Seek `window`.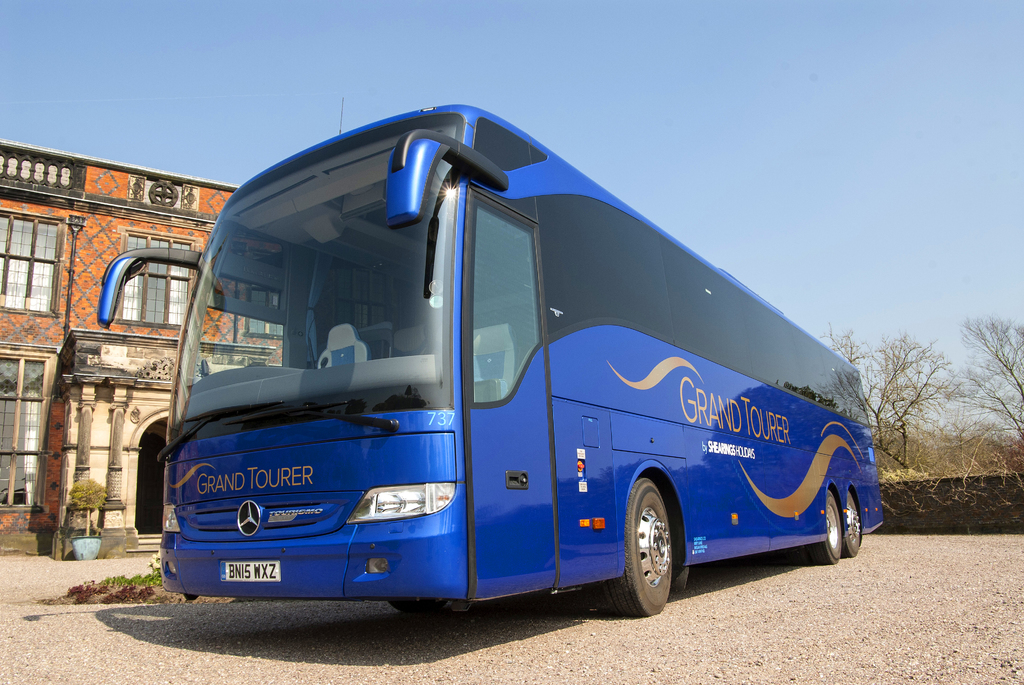
335/262/406/331.
